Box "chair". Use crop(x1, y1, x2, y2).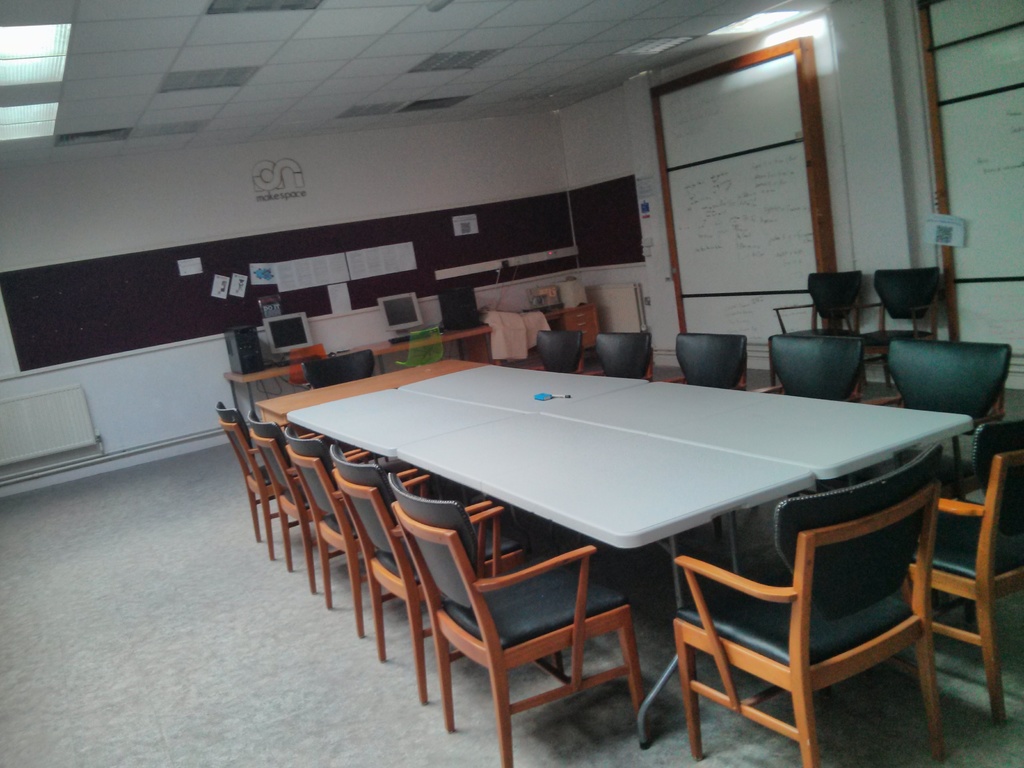
crop(584, 331, 653, 384).
